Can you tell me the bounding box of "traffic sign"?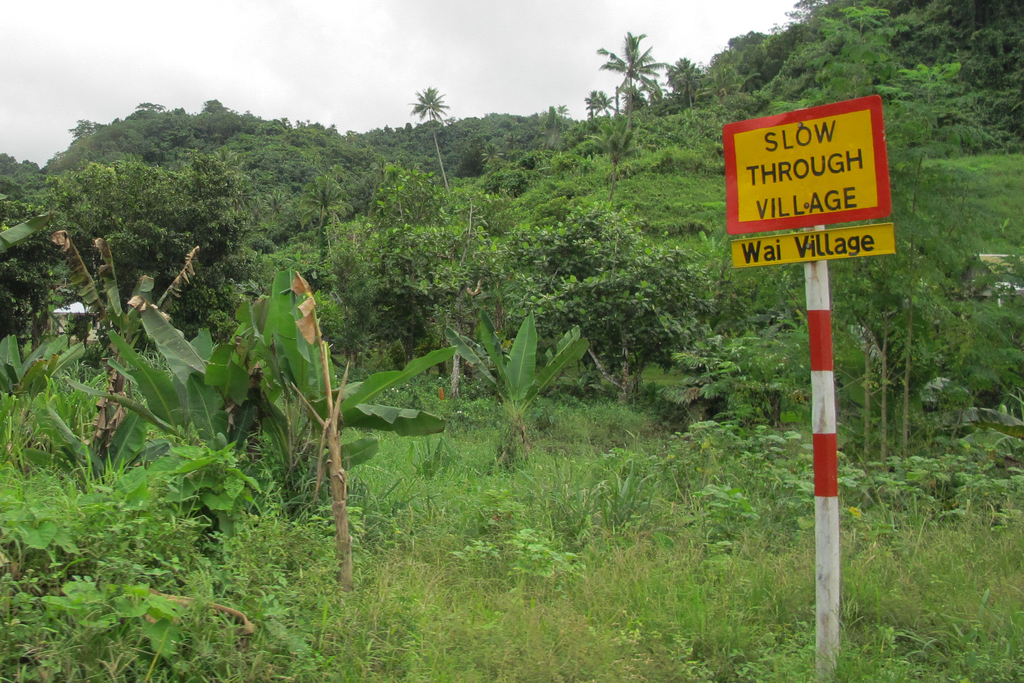
locate(726, 224, 896, 261).
